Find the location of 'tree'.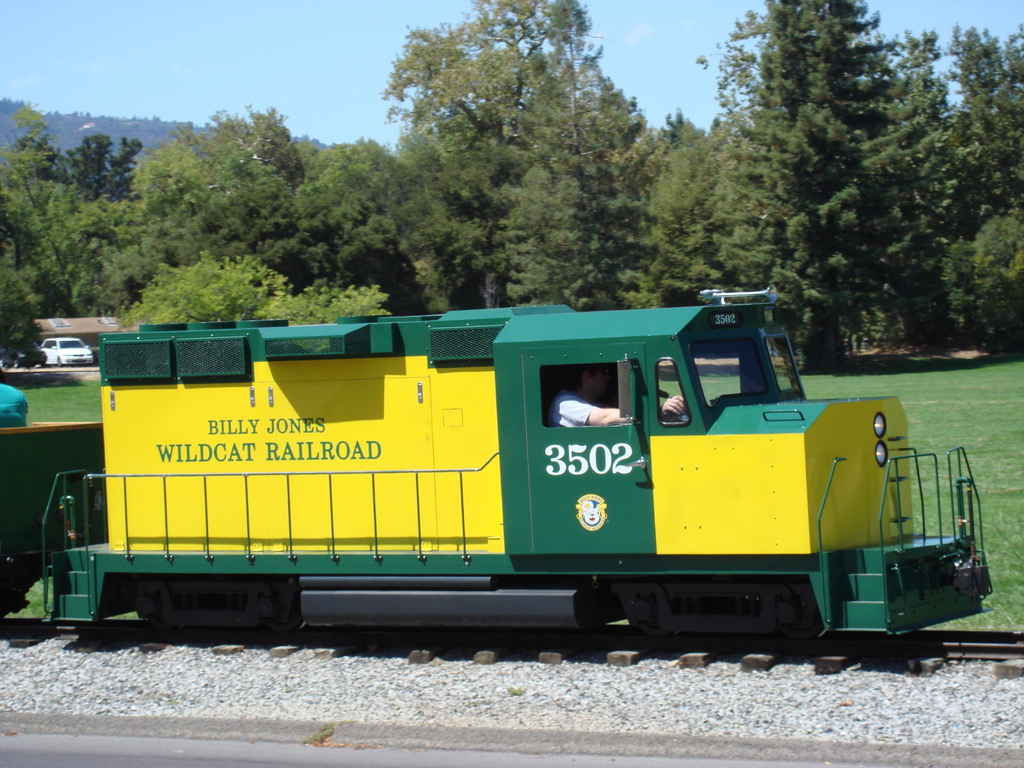
Location: <region>308, 132, 437, 308</region>.
